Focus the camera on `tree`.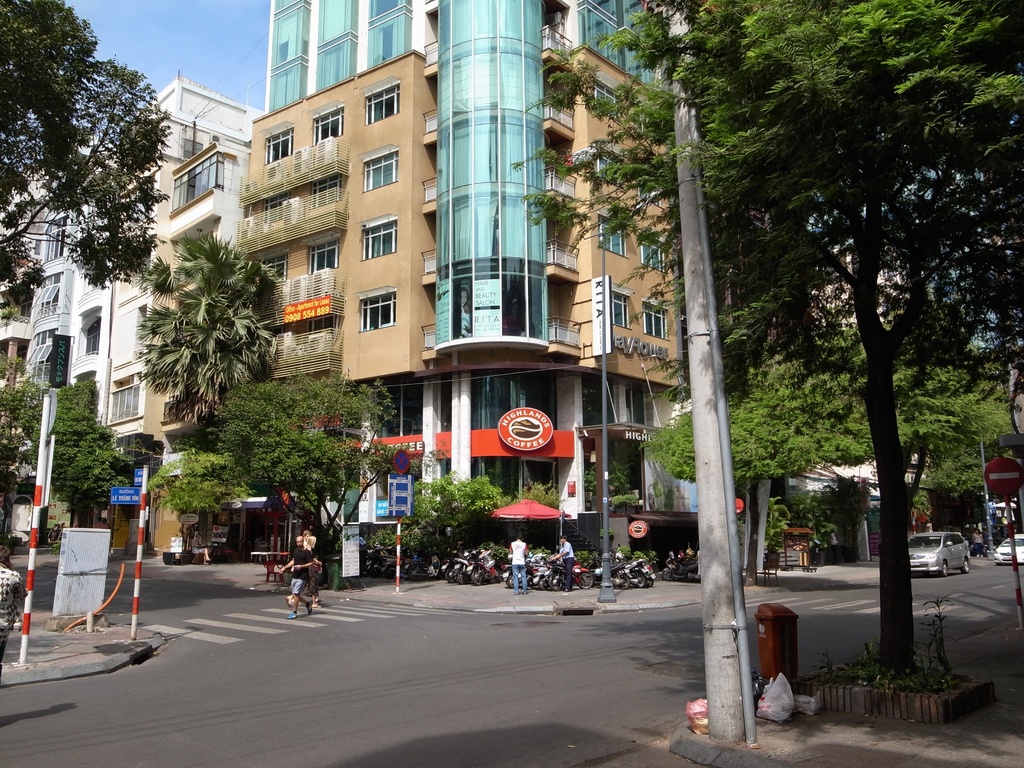
Focus region: BBox(212, 371, 428, 592).
